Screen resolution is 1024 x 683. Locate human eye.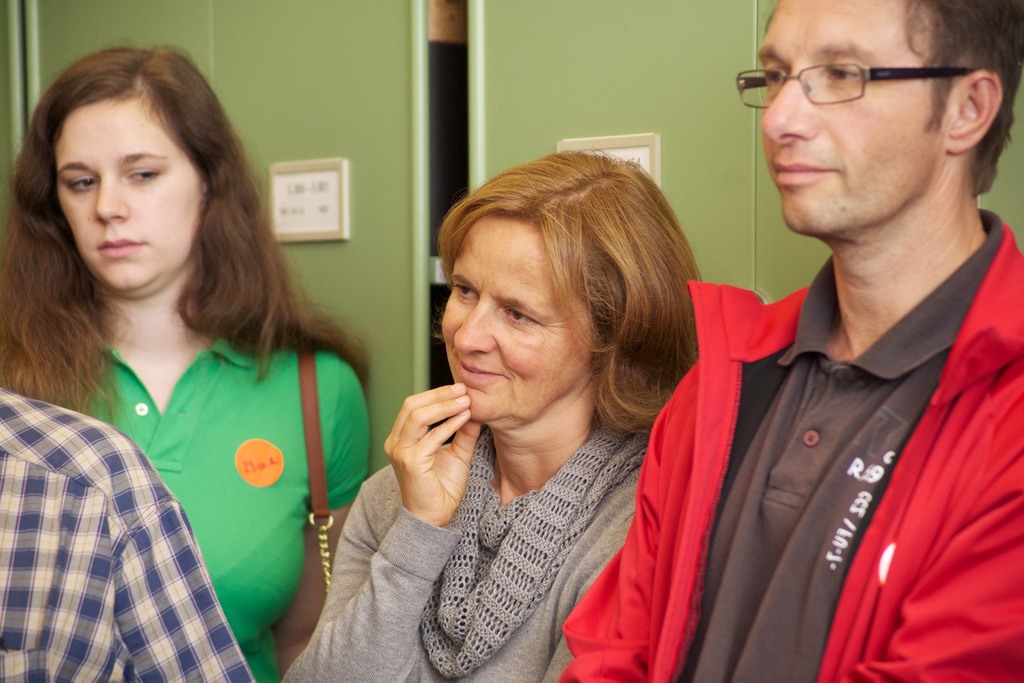
118 165 164 186.
